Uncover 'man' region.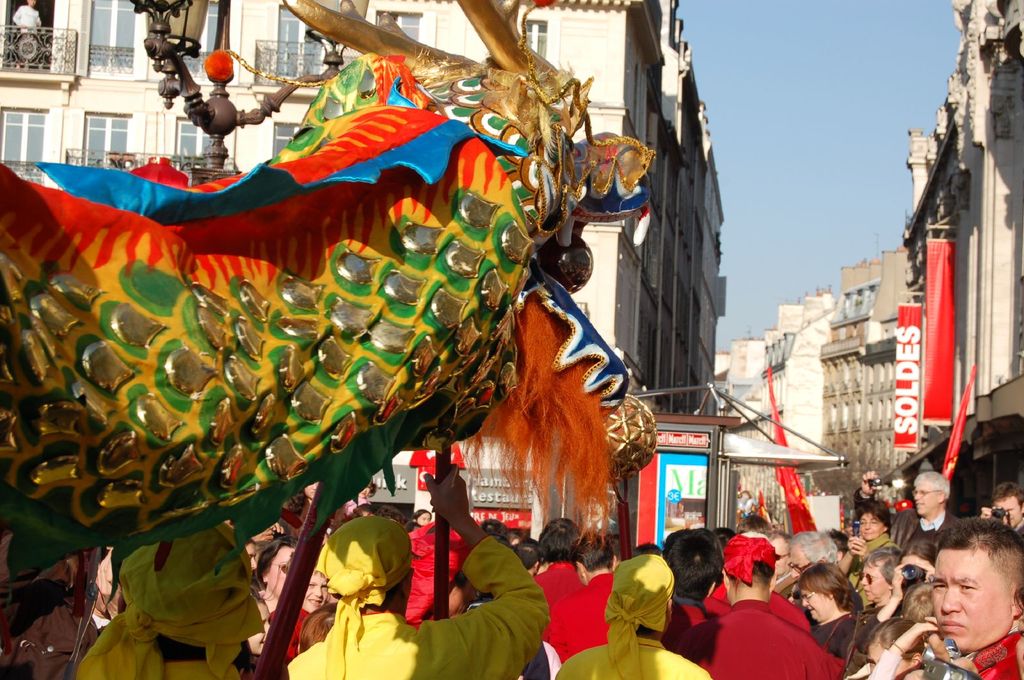
Uncovered: 766,530,796,590.
